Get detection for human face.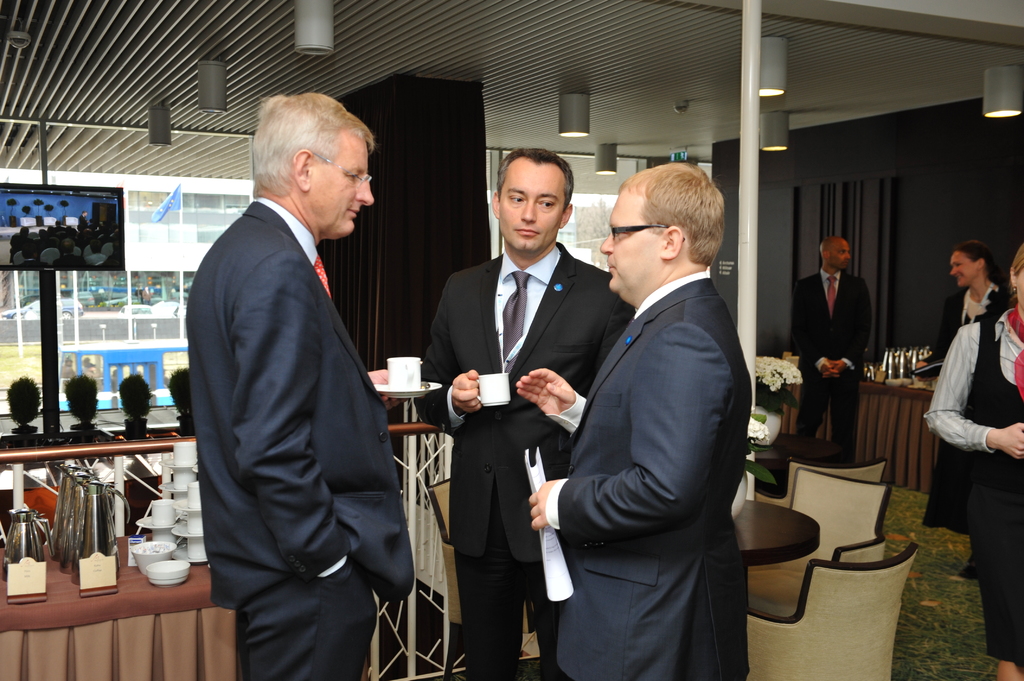
Detection: bbox=(597, 192, 653, 289).
